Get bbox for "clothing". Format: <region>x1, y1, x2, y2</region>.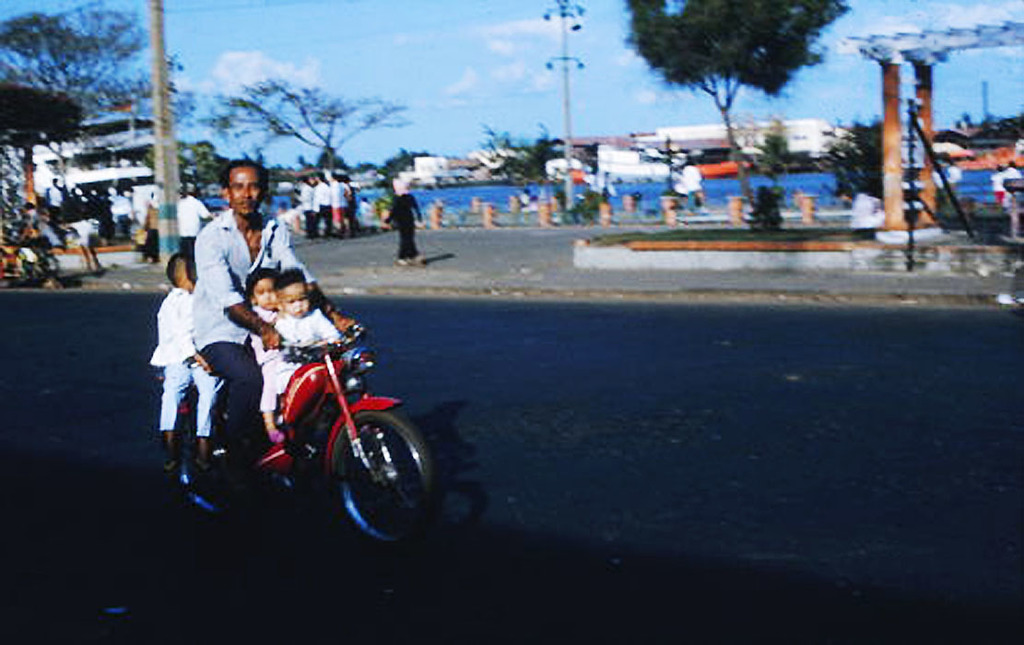
<region>1006, 168, 1020, 196</region>.
